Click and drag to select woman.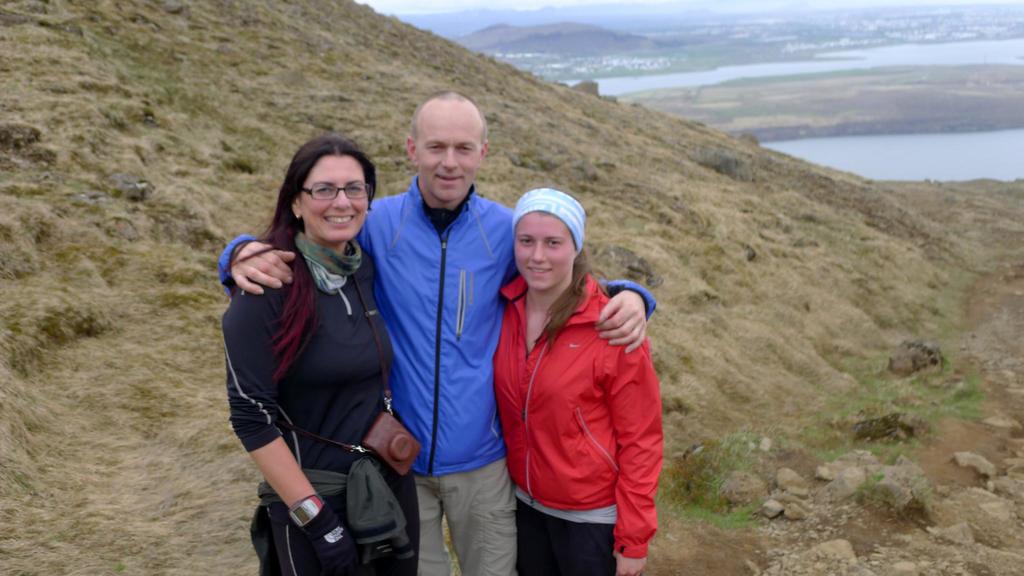
Selection: x1=222 y1=121 x2=403 y2=575.
